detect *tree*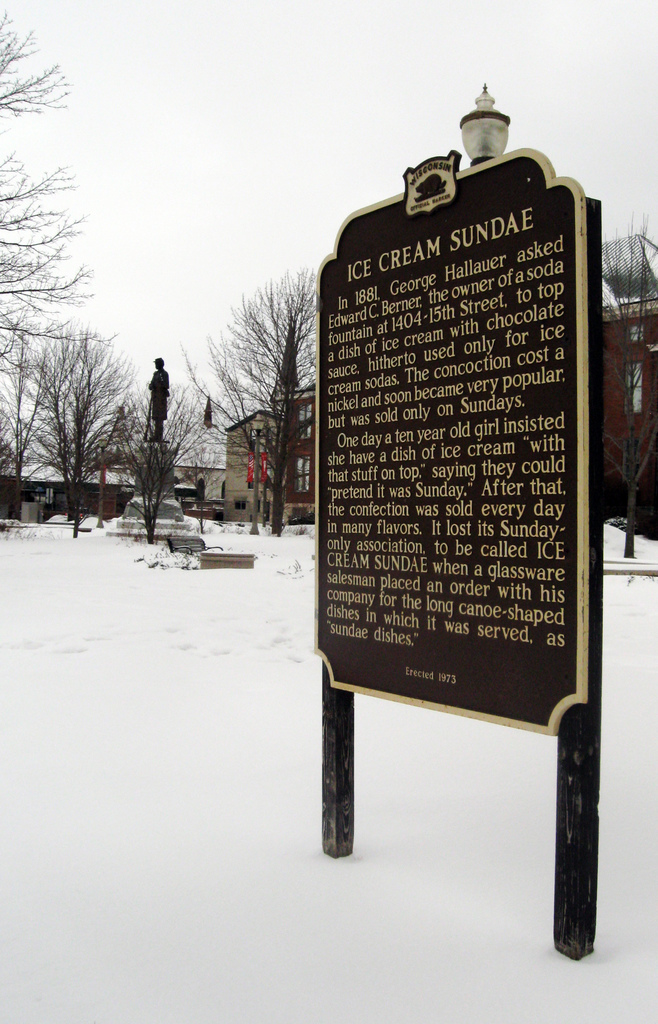
box=[0, 6, 114, 378]
